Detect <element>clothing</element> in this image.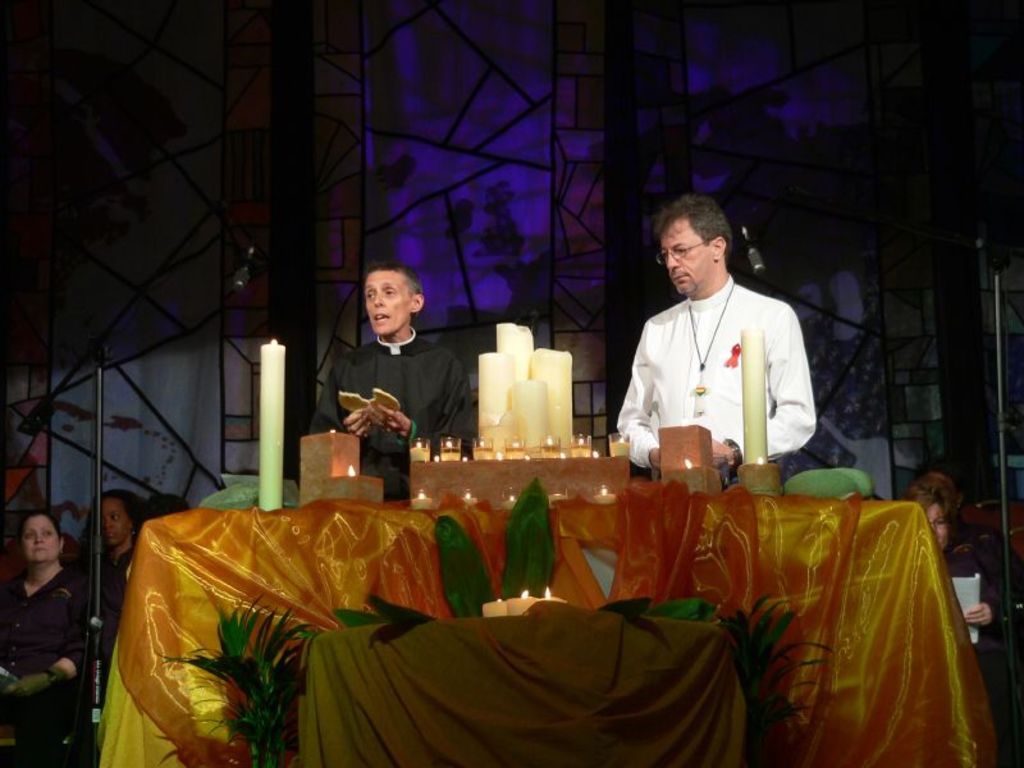
Detection: detection(83, 548, 137, 691).
